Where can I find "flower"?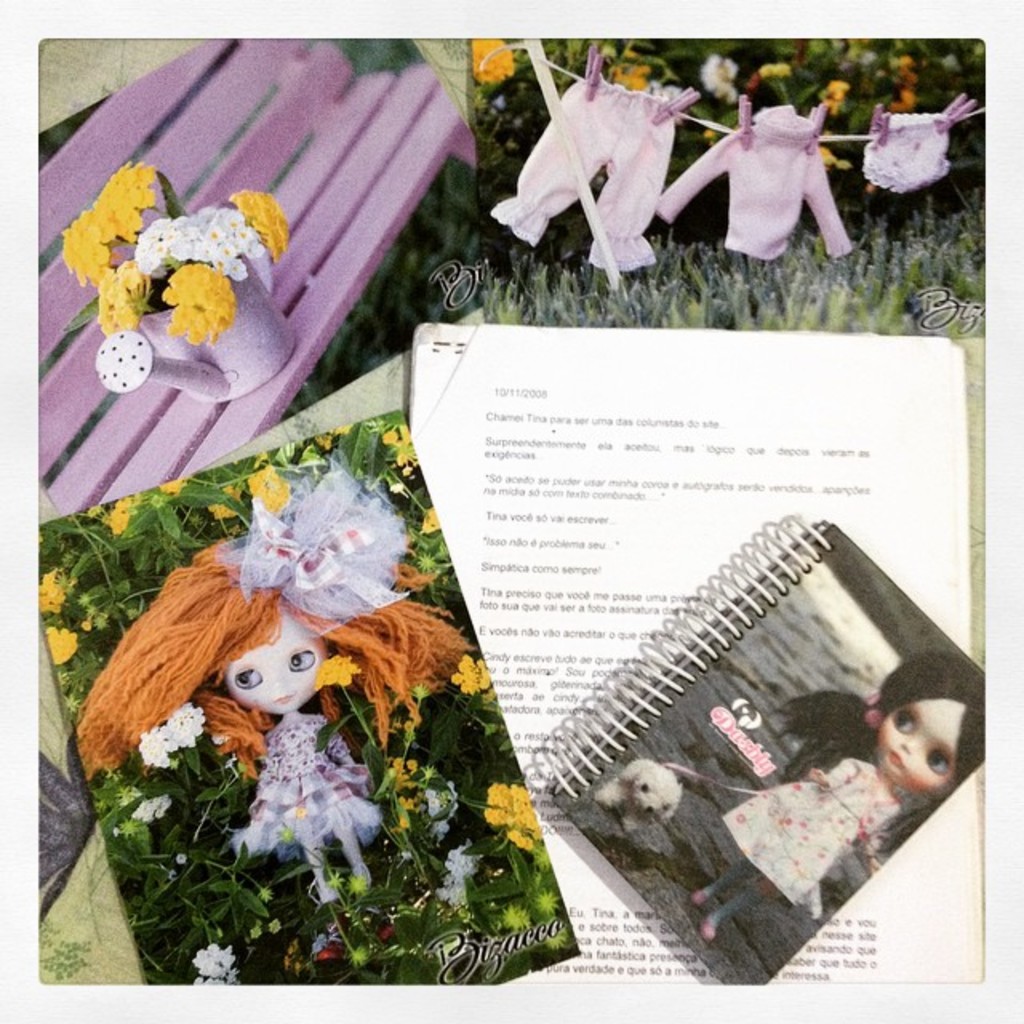
You can find it at locate(216, 733, 240, 770).
